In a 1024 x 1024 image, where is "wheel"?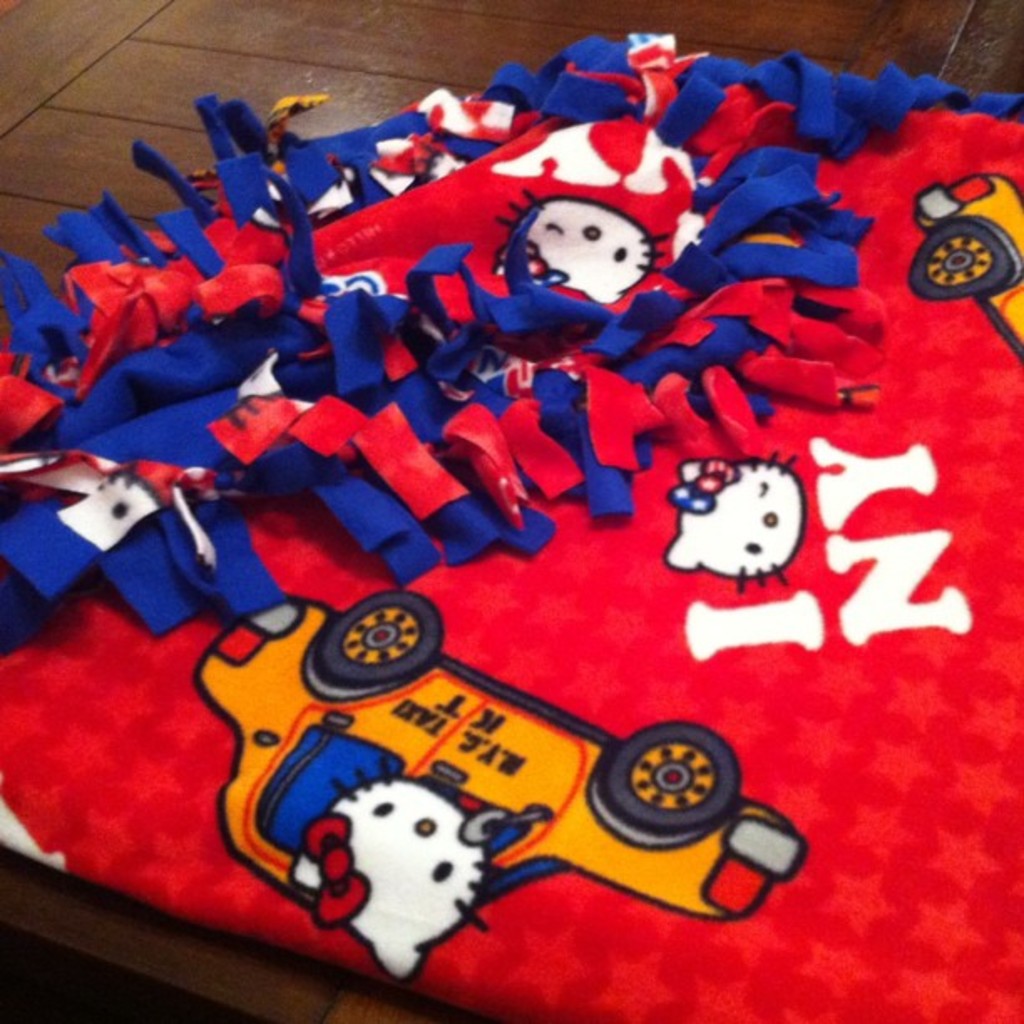
[left=902, top=211, right=1022, bottom=303].
